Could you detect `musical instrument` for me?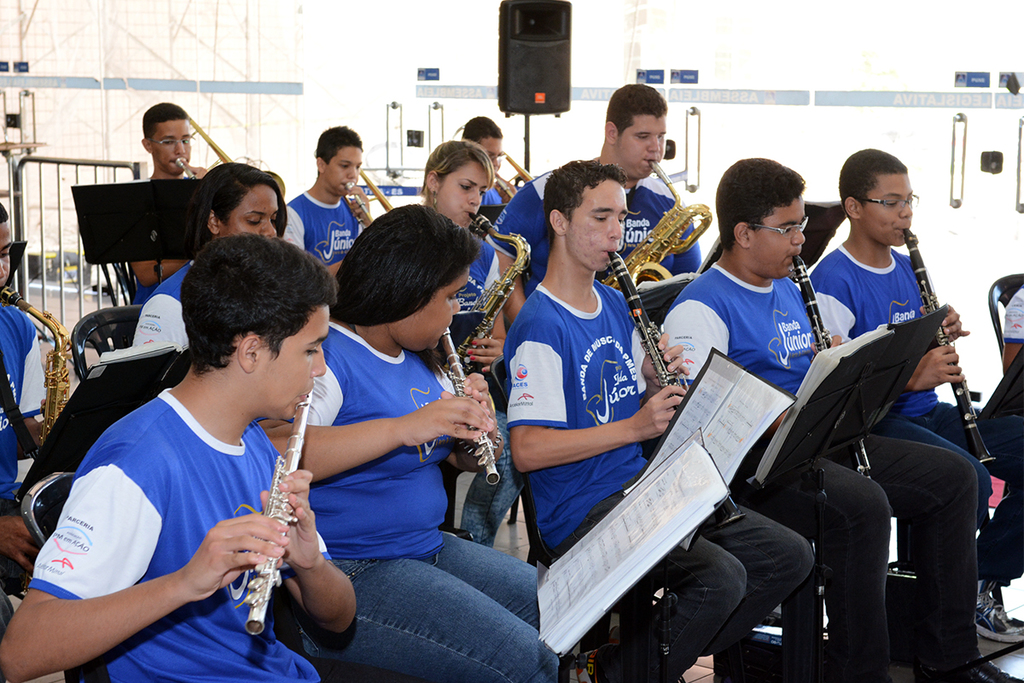
Detection result: [x1=602, y1=244, x2=689, y2=408].
